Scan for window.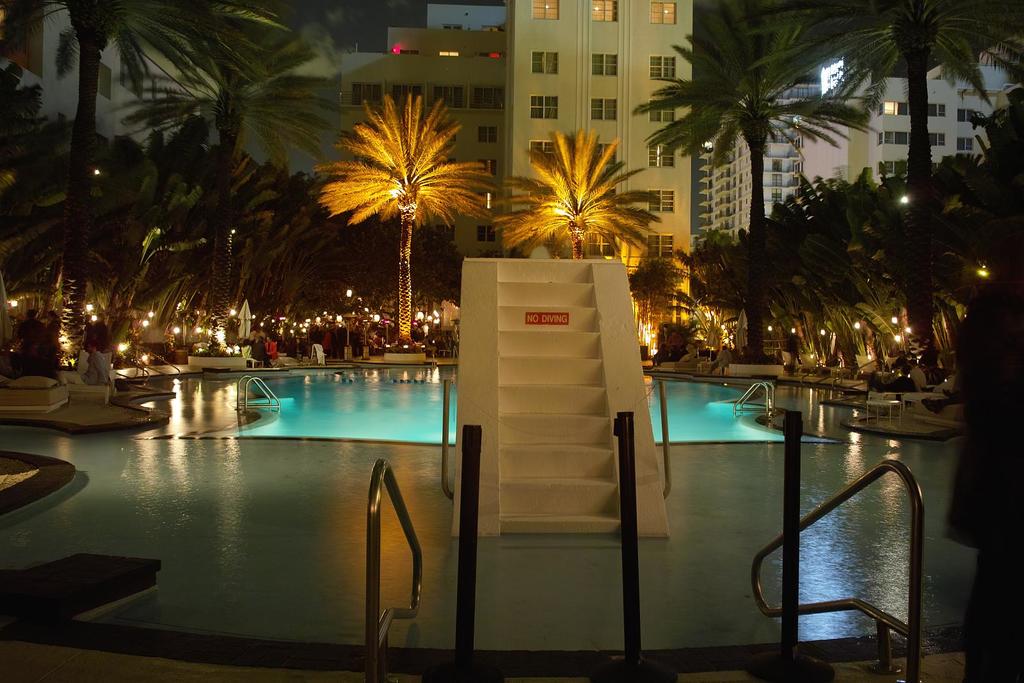
Scan result: crop(648, 2, 679, 28).
